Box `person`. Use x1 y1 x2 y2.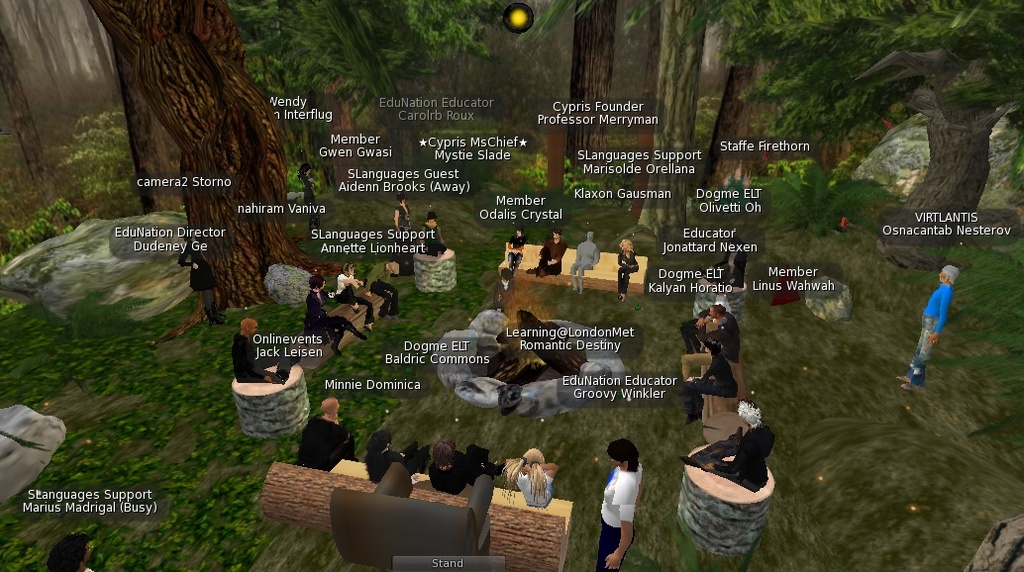
298 384 345 490.
